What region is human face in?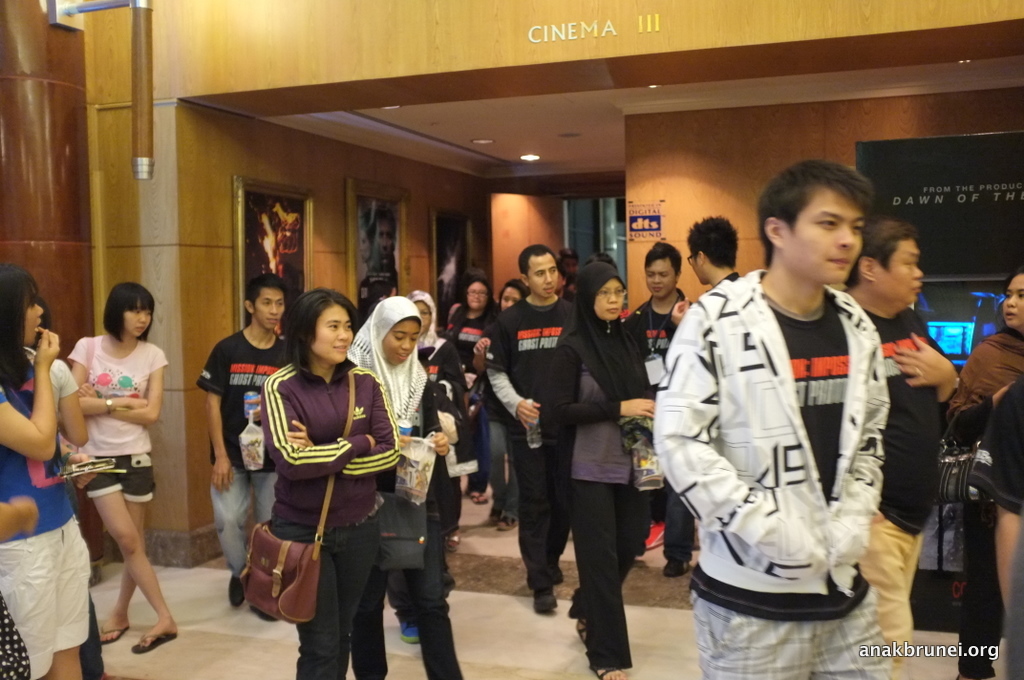
locate(122, 301, 151, 339).
